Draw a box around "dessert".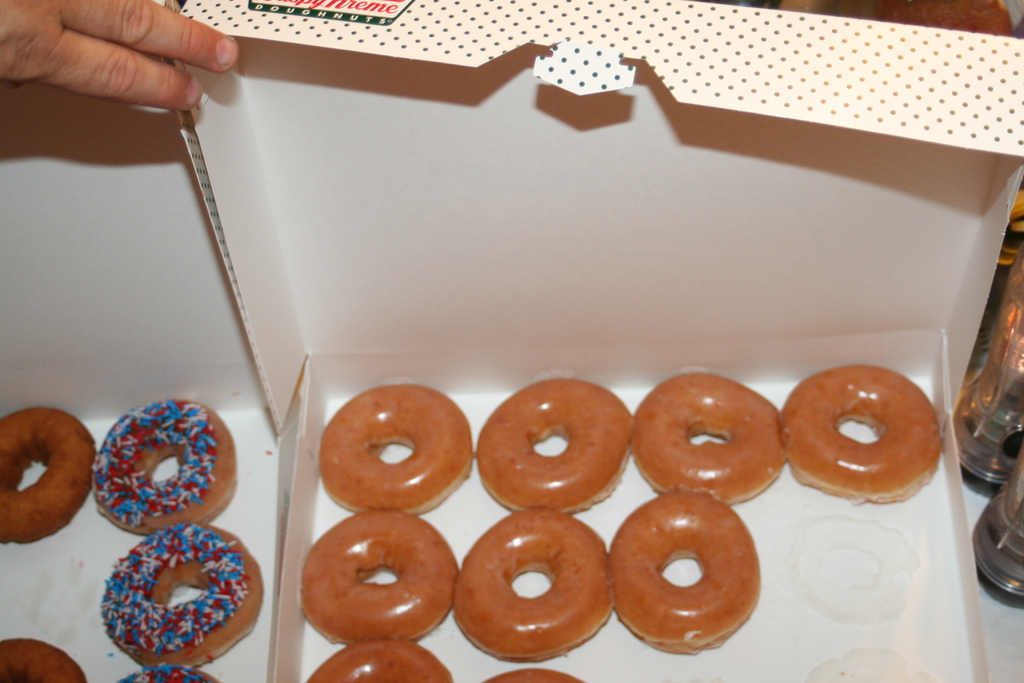
l=88, t=531, r=251, b=668.
